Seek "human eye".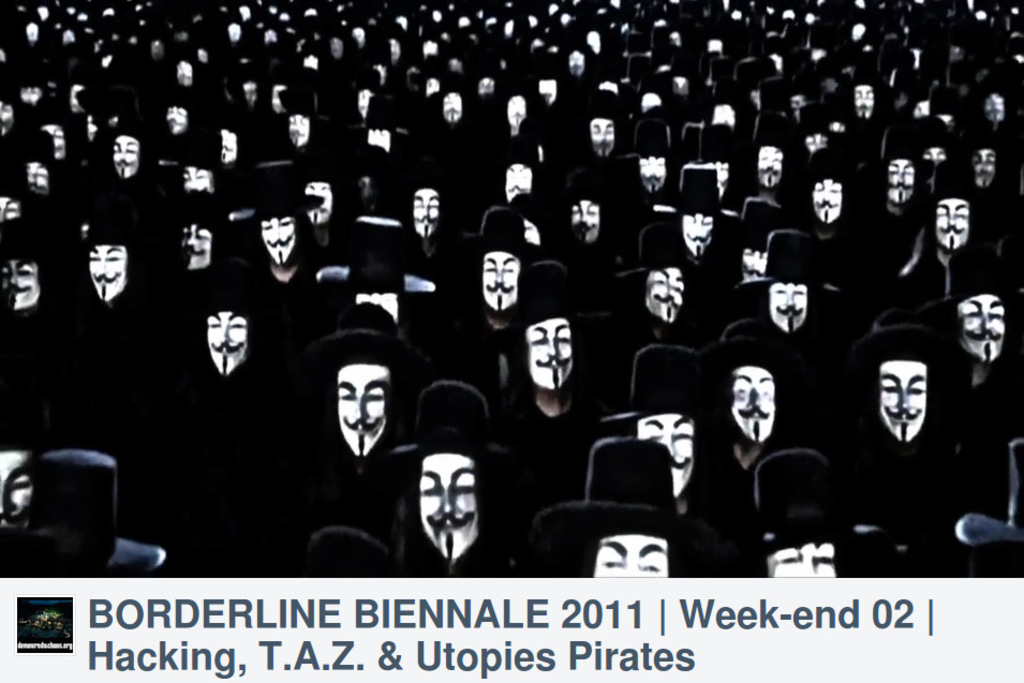
l=812, t=549, r=834, b=562.
